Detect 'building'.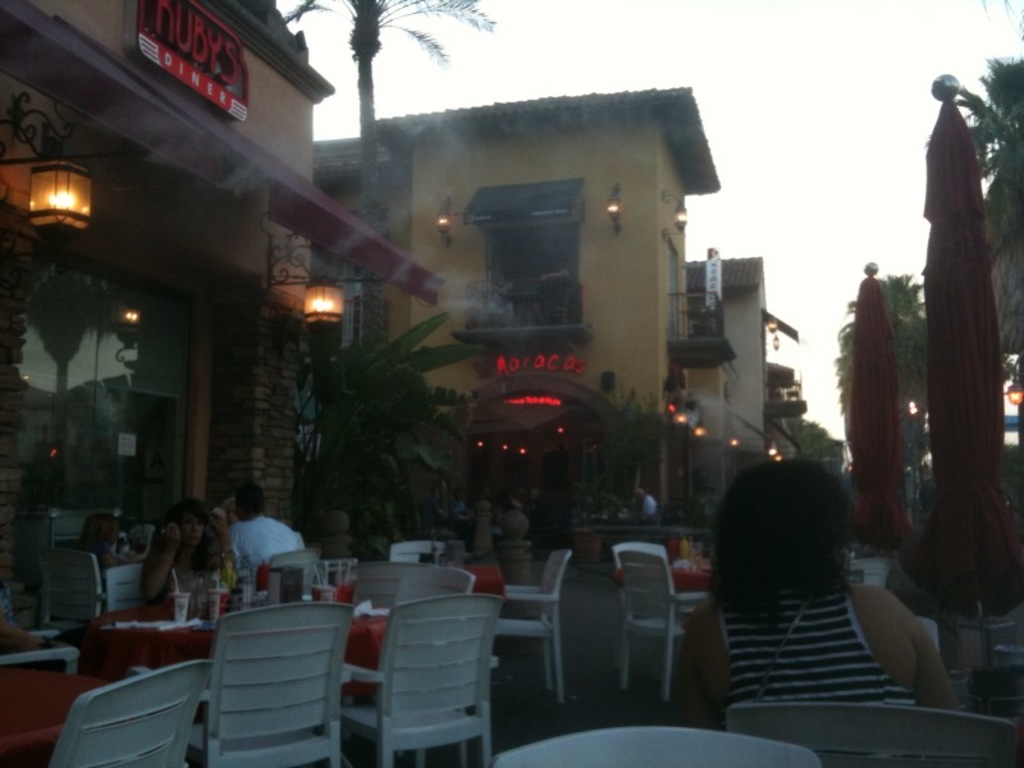
Detected at left=311, top=82, right=724, bottom=554.
